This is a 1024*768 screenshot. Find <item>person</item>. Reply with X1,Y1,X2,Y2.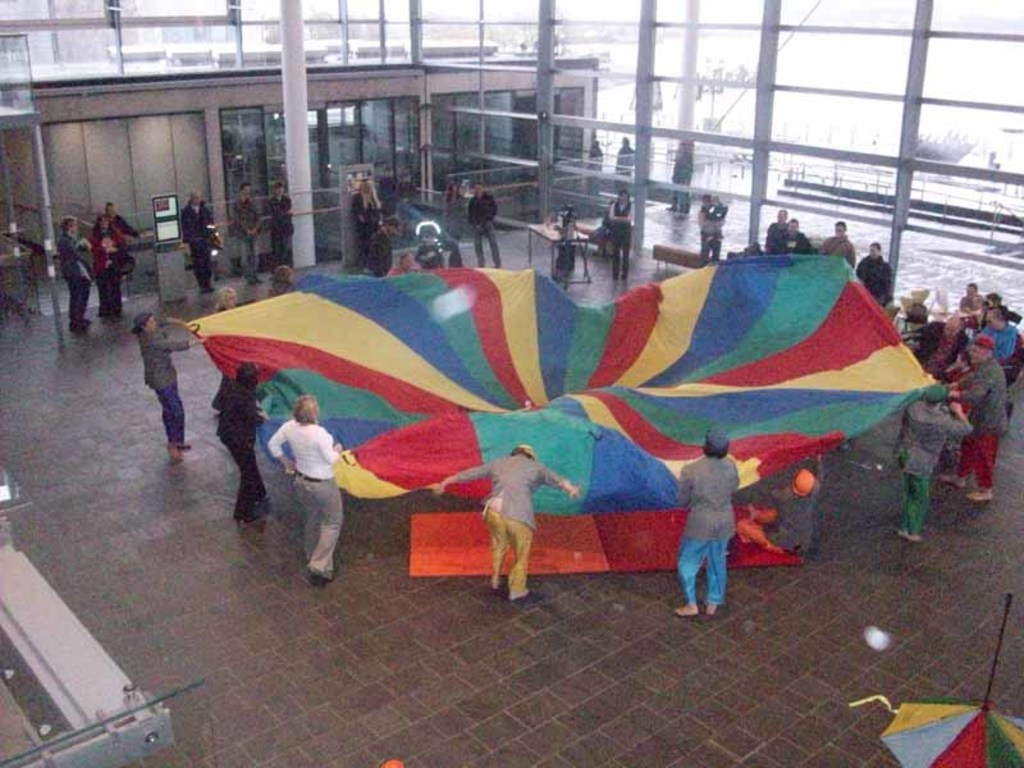
270,397,339,585.
